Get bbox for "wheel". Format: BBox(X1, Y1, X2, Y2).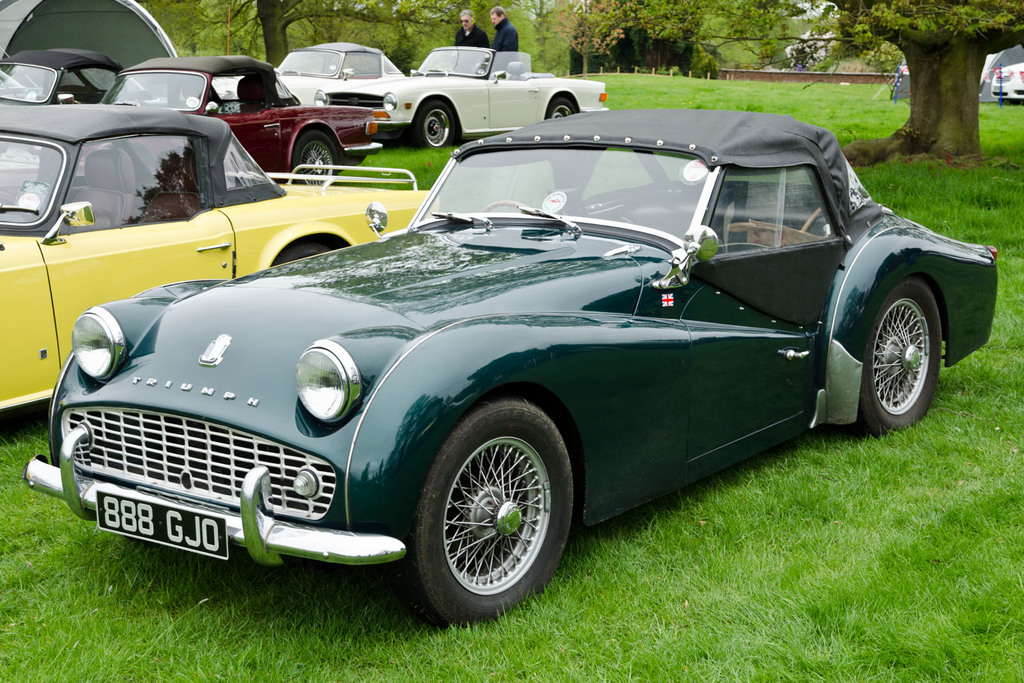
BBox(546, 99, 575, 119).
